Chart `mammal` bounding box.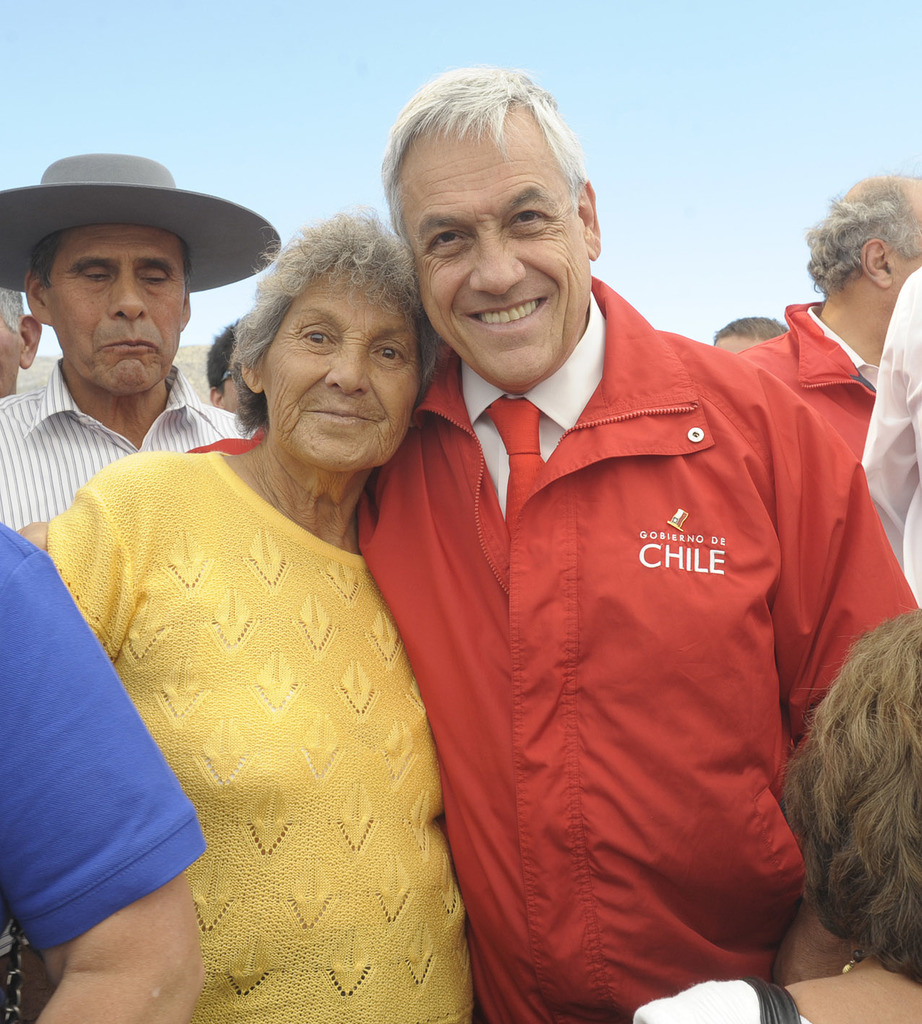
Charted: 0, 284, 43, 403.
